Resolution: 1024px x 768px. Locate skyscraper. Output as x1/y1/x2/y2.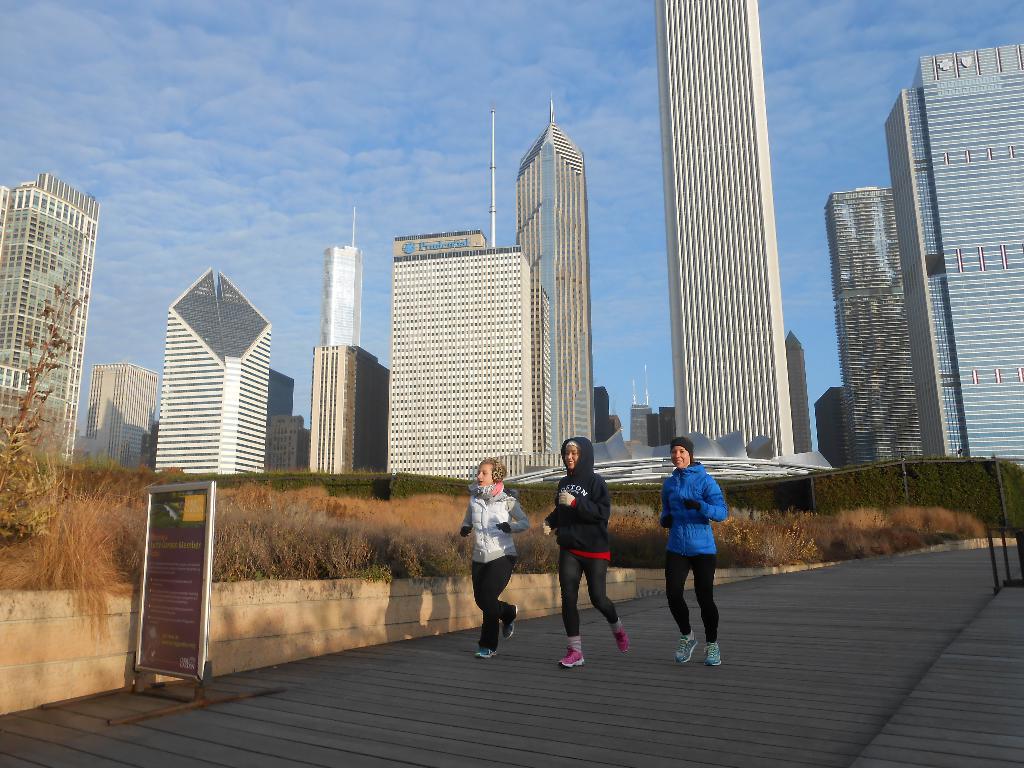
316/240/360/346.
